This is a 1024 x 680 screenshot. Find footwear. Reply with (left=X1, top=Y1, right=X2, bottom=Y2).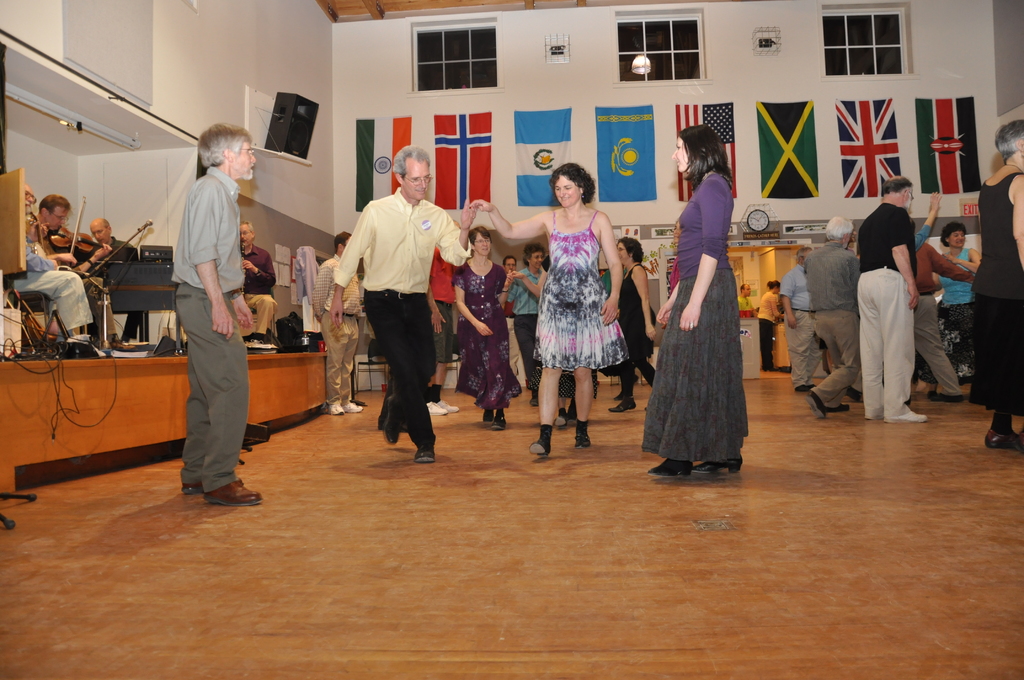
(left=831, top=403, right=852, bottom=412).
